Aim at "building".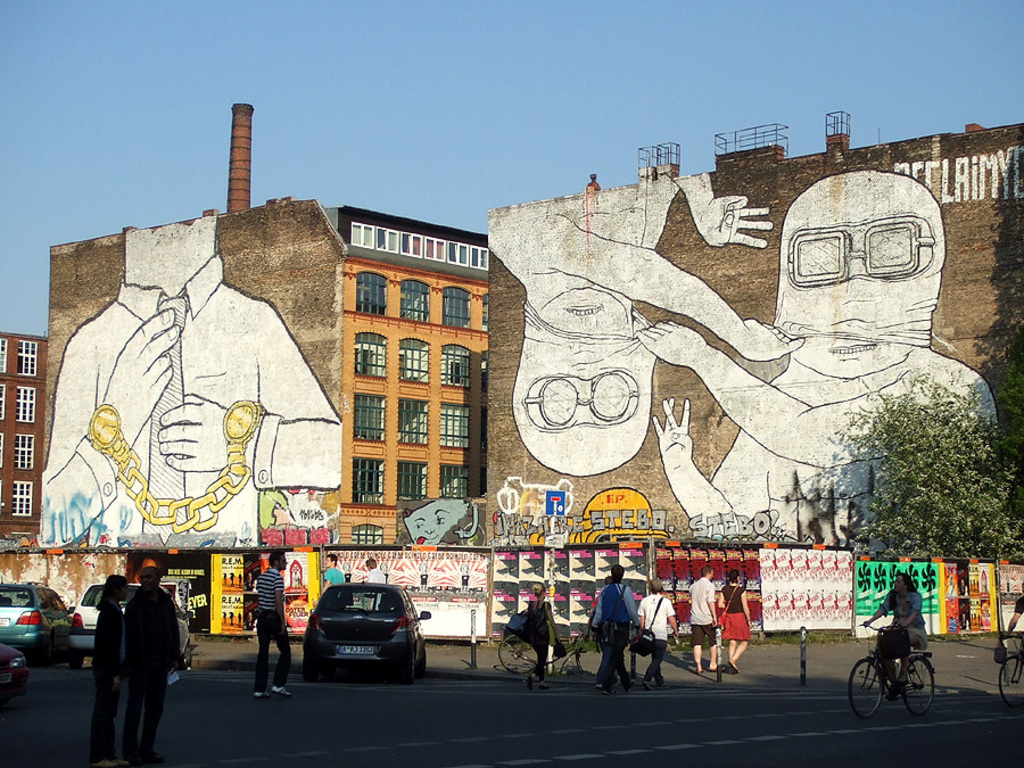
Aimed at <region>0, 327, 43, 548</region>.
